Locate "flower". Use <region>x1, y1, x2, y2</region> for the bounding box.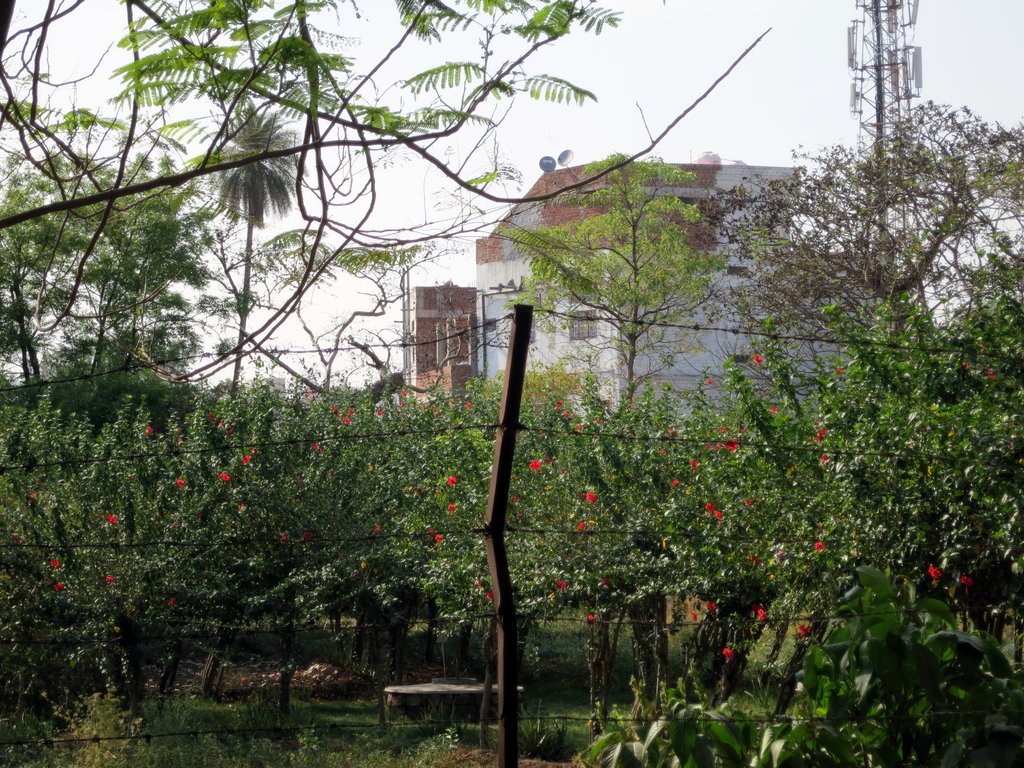
<region>961, 575, 978, 589</region>.
